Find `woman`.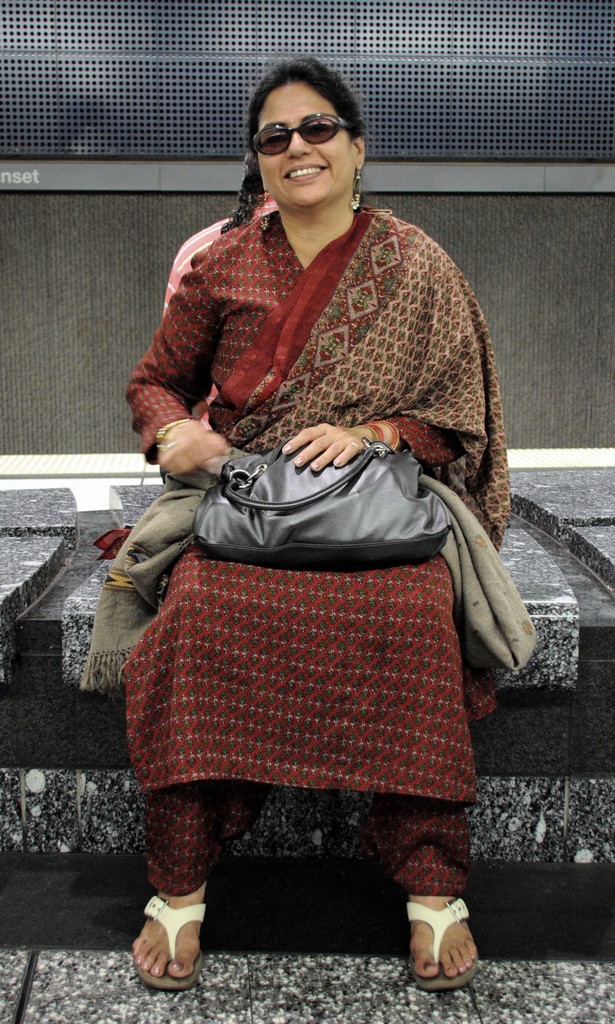
select_region(104, 72, 525, 964).
